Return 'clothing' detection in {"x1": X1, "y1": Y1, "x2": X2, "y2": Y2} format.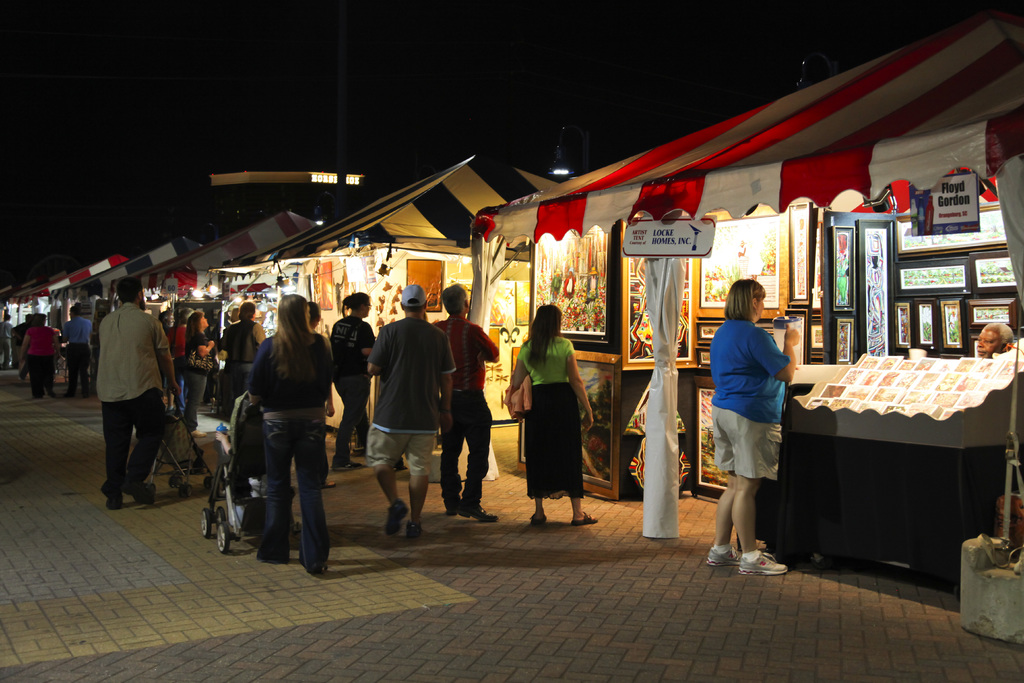
{"x1": 10, "y1": 317, "x2": 26, "y2": 372}.
